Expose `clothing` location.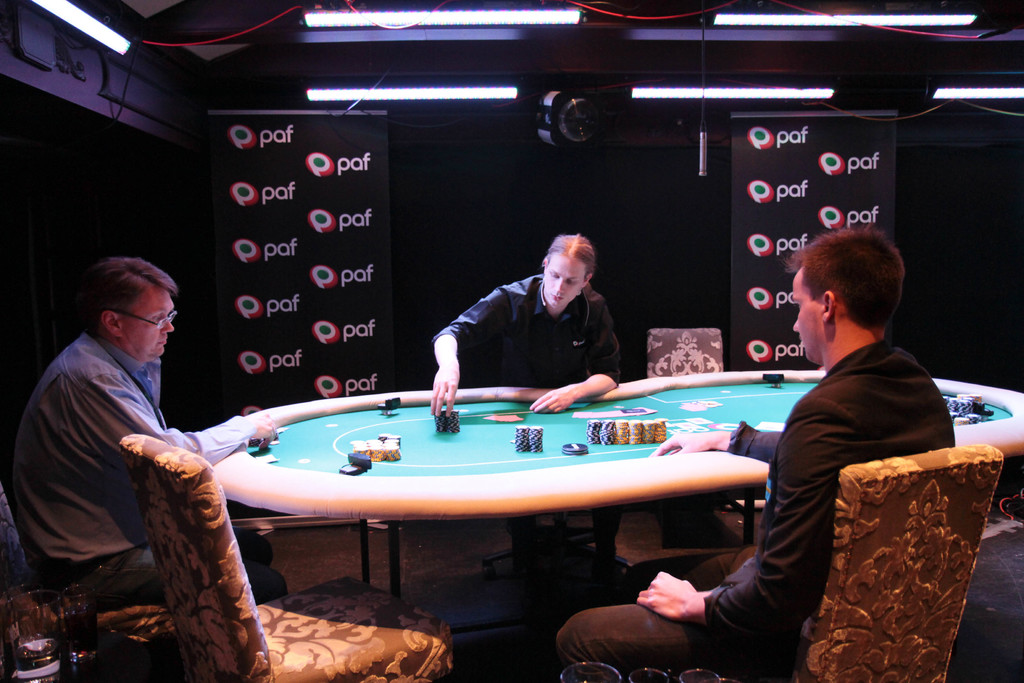
Exposed at (left=15, top=270, right=230, bottom=645).
